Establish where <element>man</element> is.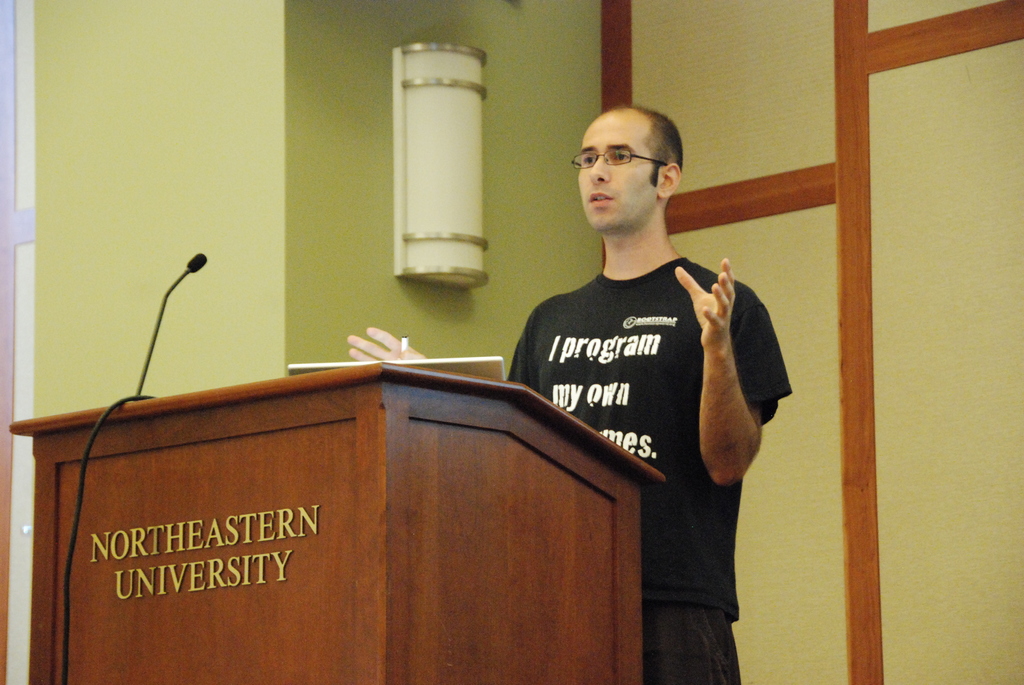
Established at 340/104/794/684.
